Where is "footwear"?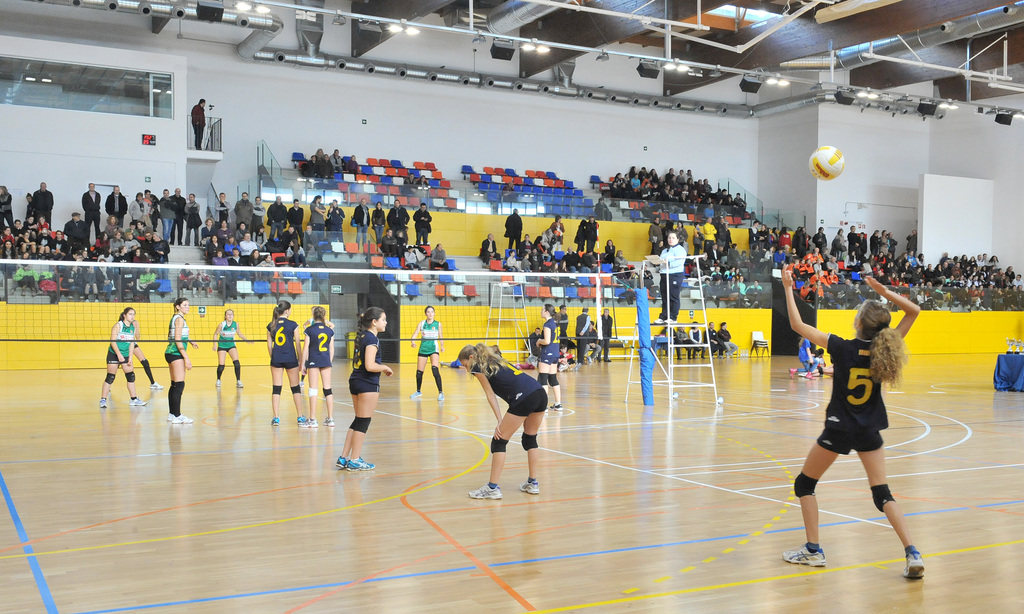
<region>518, 482, 539, 494</region>.
